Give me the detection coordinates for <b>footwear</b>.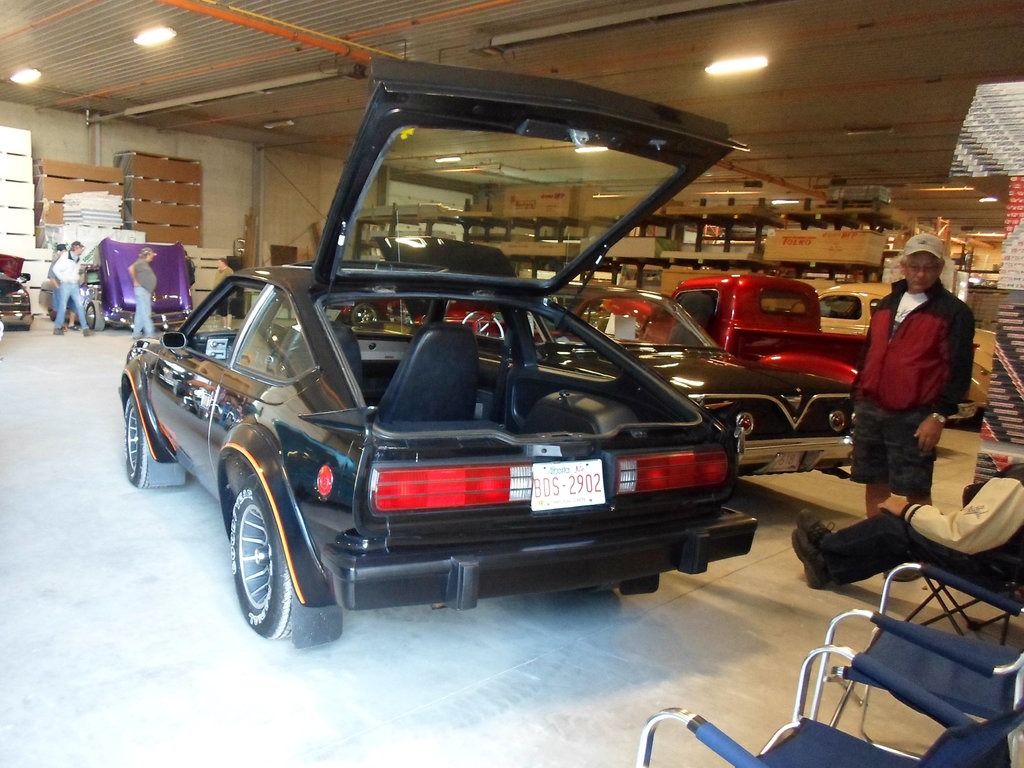
box=[52, 326, 62, 337].
